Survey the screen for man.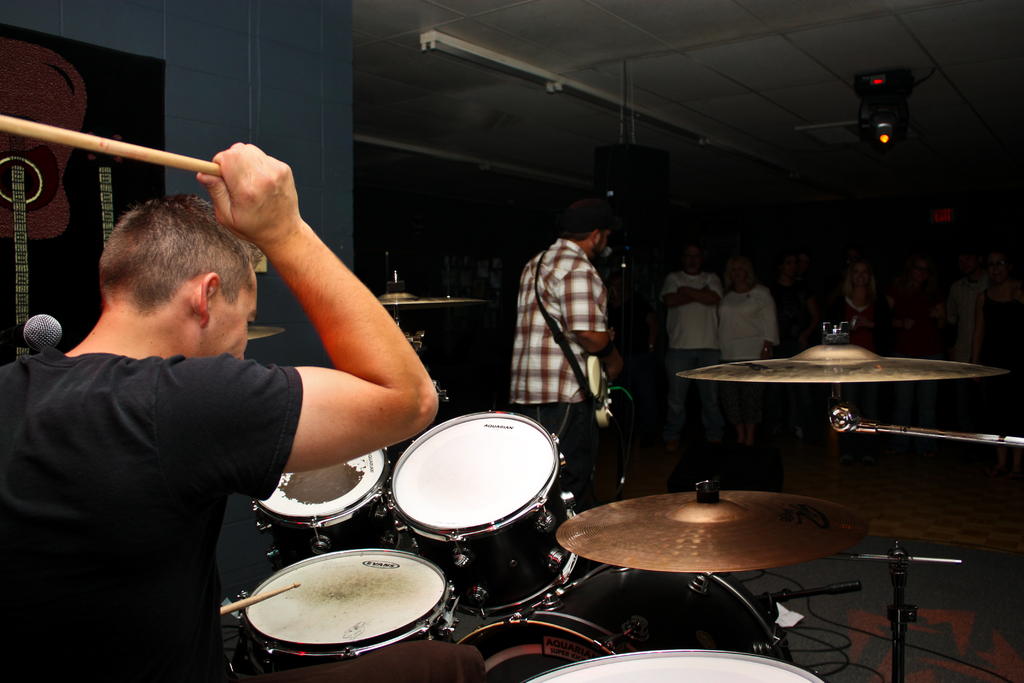
Survey found: rect(504, 194, 630, 512).
